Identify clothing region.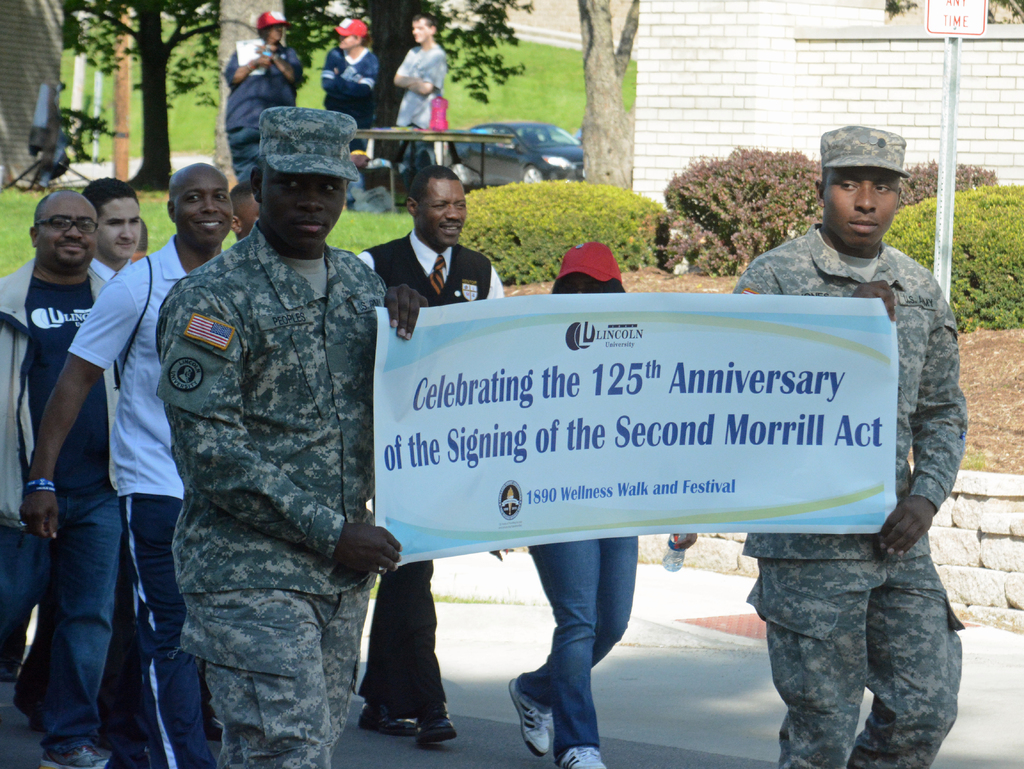
Region: 318,40,387,134.
